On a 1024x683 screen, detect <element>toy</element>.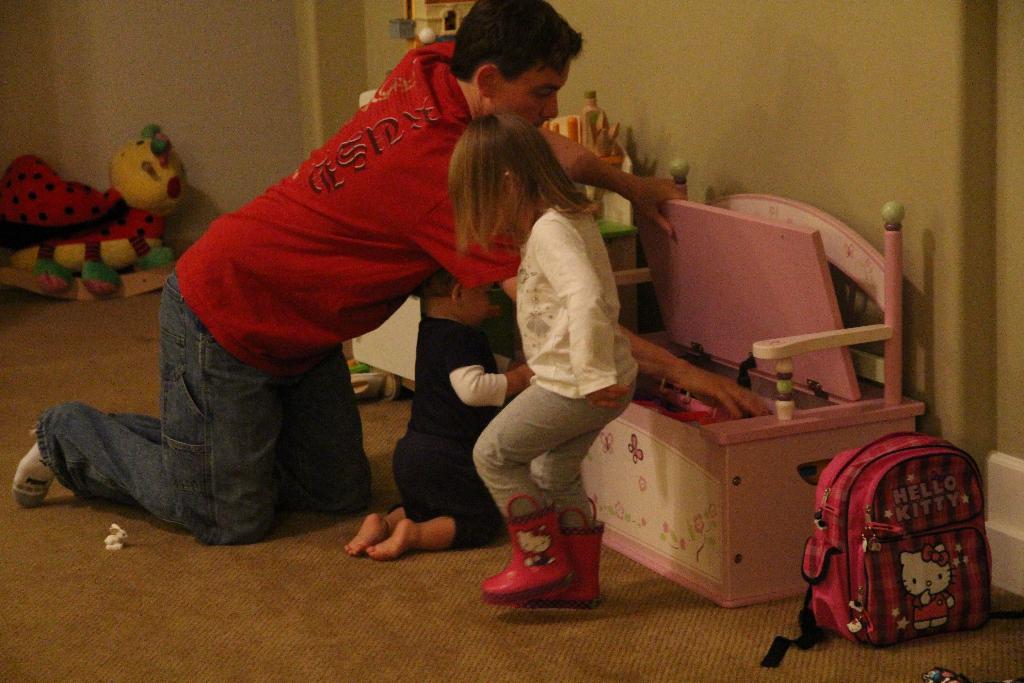
BBox(99, 120, 182, 224).
